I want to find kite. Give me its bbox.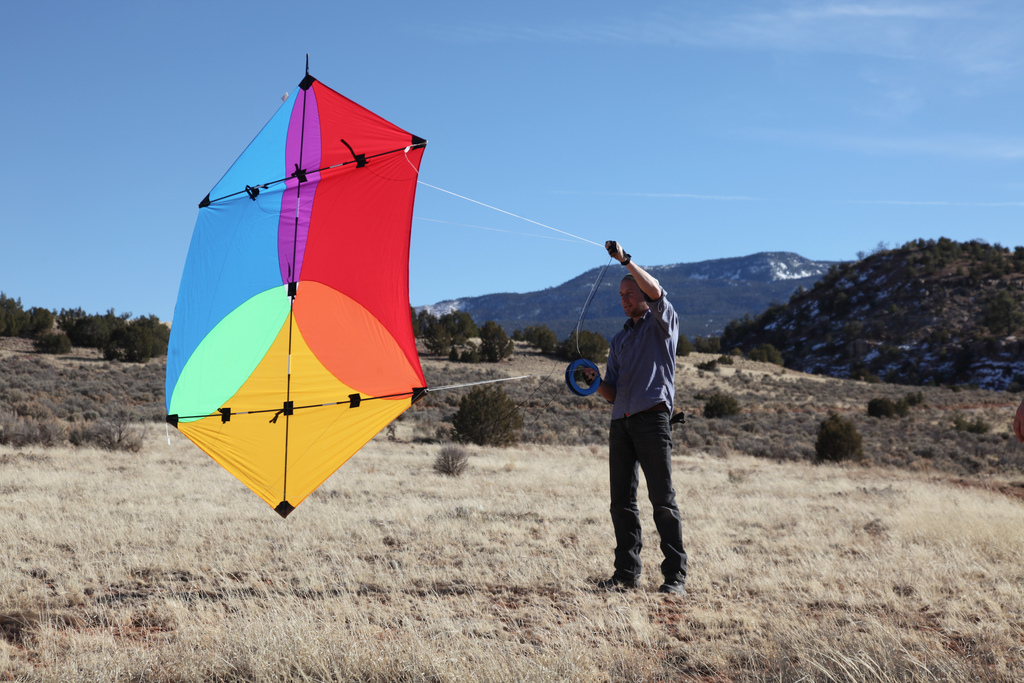
[155,81,434,559].
